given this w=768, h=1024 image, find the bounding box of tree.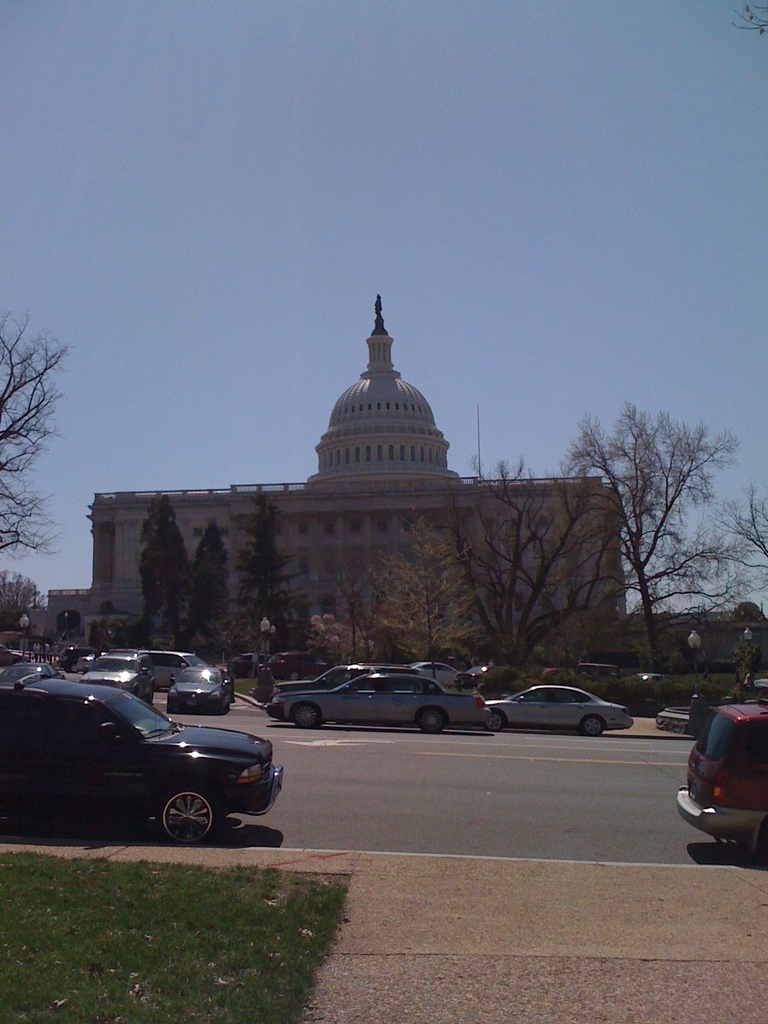
0,573,48,634.
